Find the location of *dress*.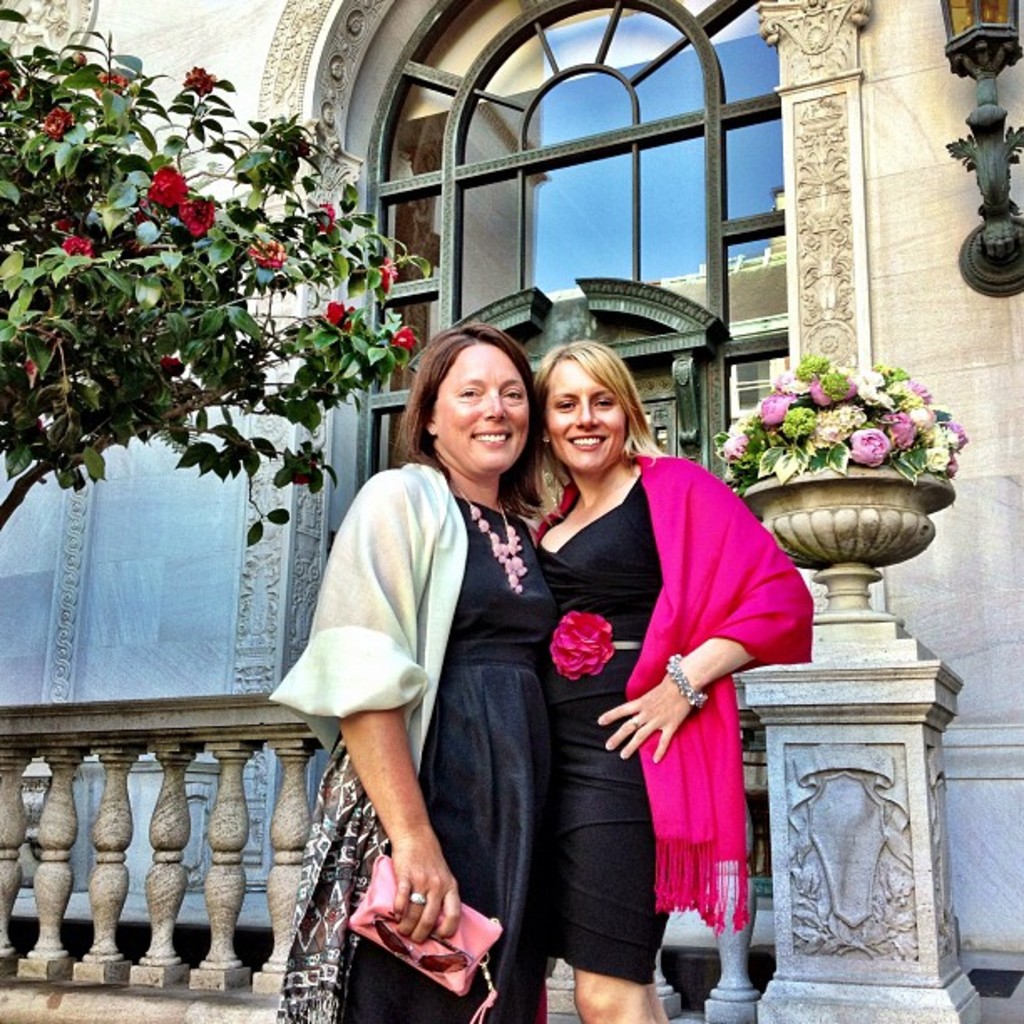
Location: left=338, top=502, right=550, bottom=1022.
